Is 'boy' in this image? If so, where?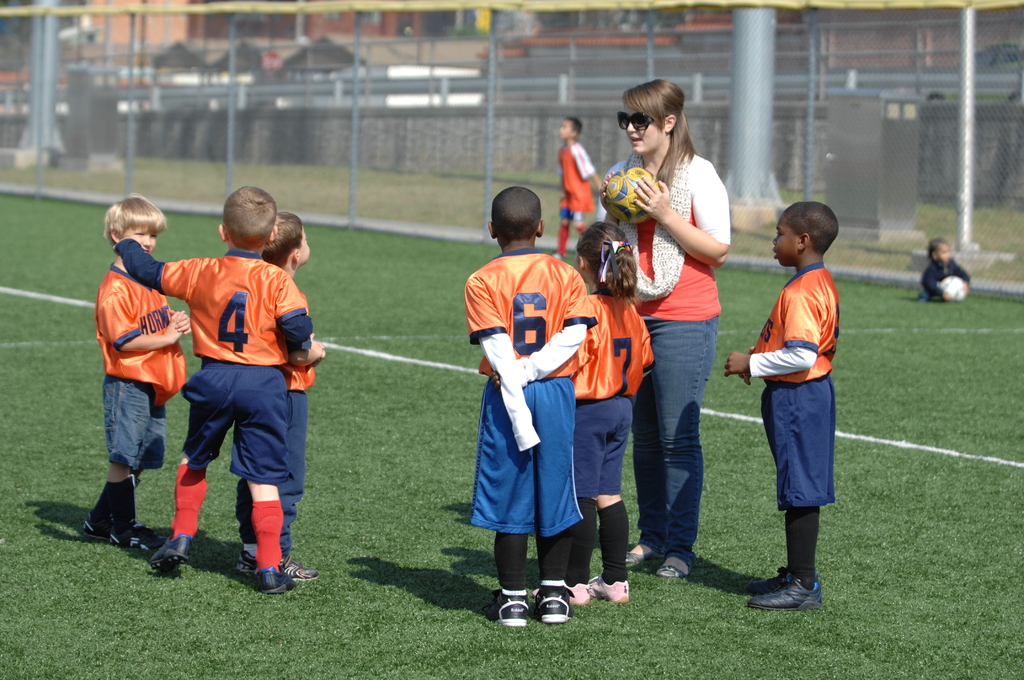
Yes, at <box>552,114,596,257</box>.
